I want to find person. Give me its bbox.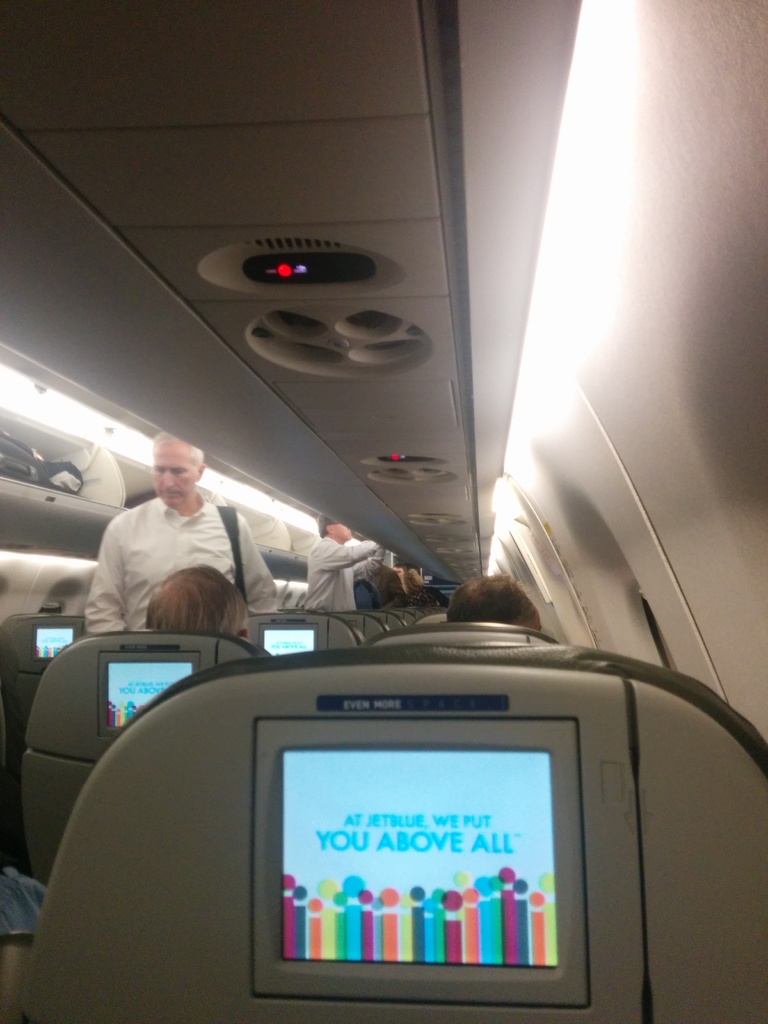
{"left": 92, "top": 428, "right": 259, "bottom": 657}.
